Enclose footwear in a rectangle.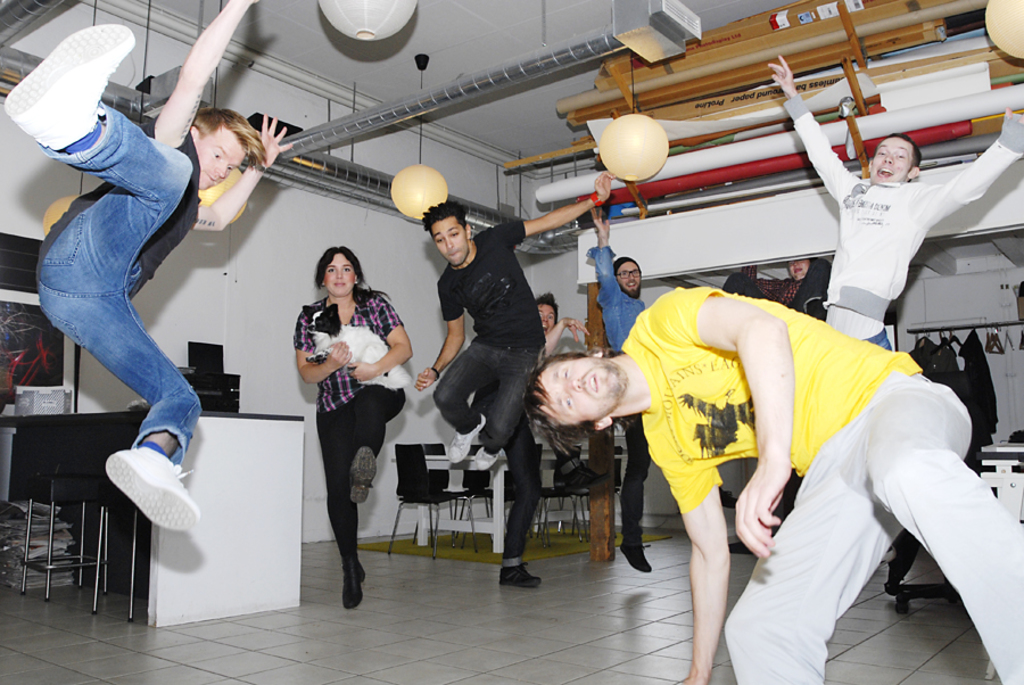
[339,564,366,612].
